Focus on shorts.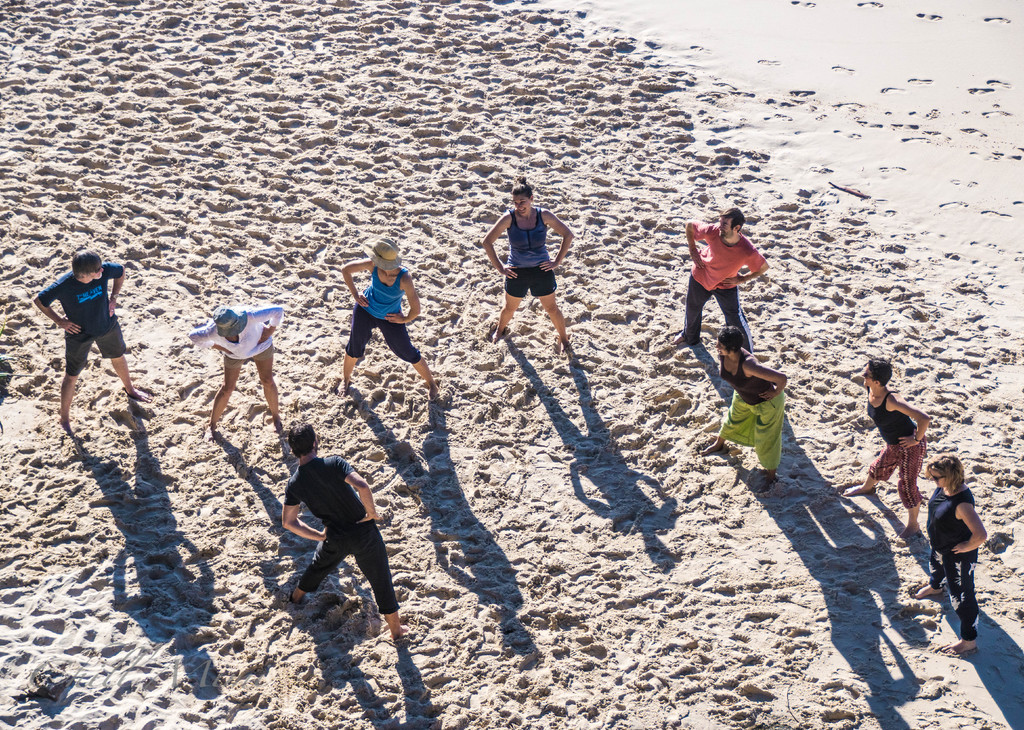
Focused at [left=504, top=265, right=556, bottom=296].
